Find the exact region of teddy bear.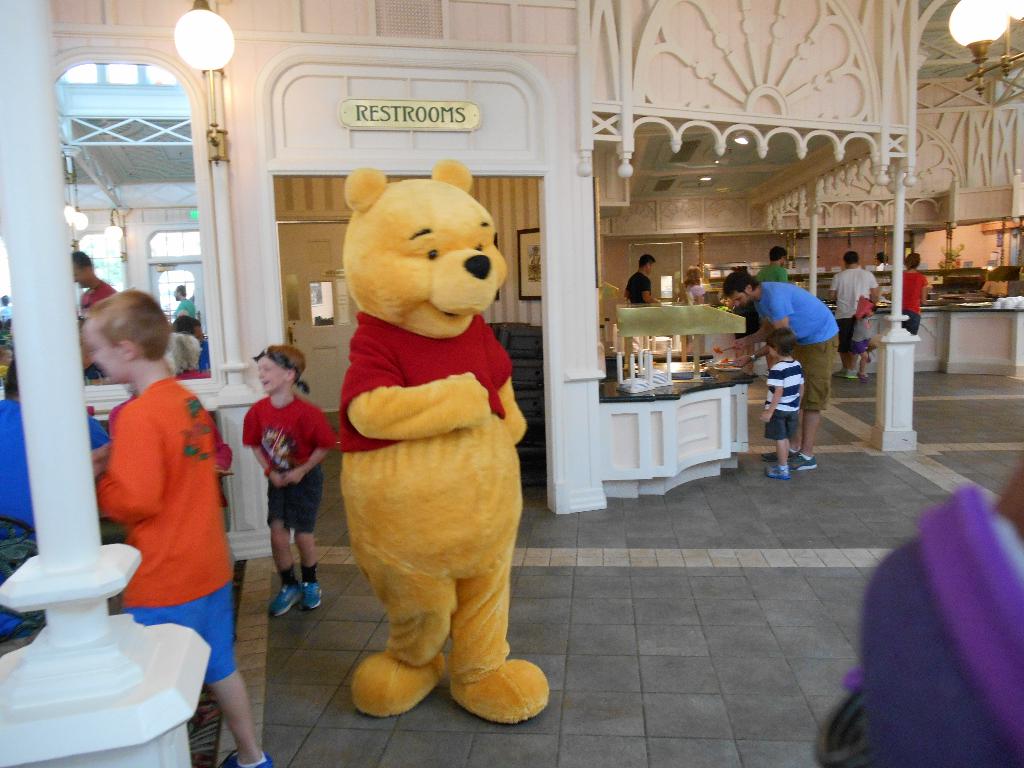
Exact region: 337, 157, 550, 717.
